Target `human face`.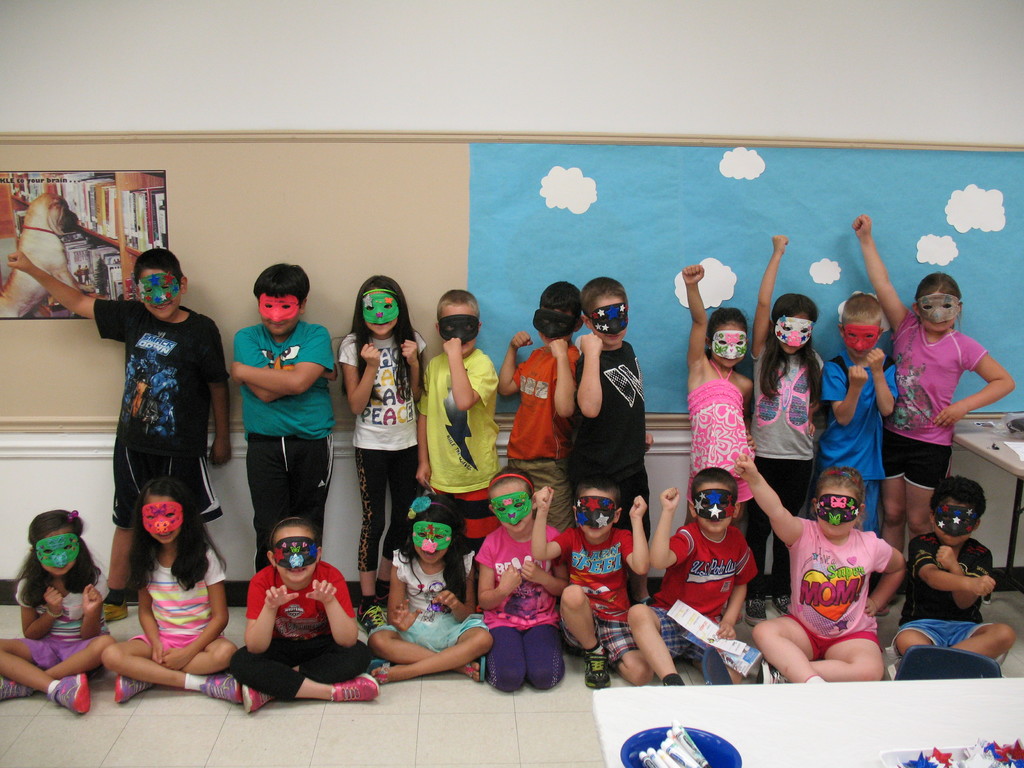
Target region: detection(933, 504, 977, 541).
